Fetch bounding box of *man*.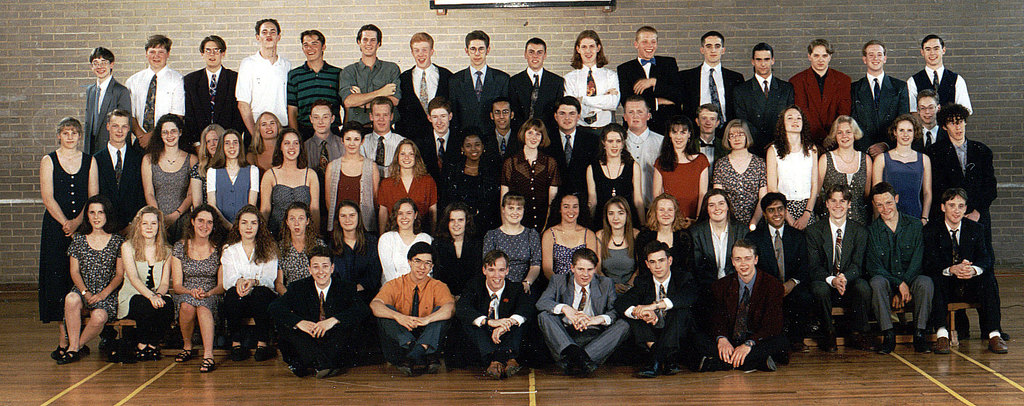
Bbox: (83, 45, 133, 157).
